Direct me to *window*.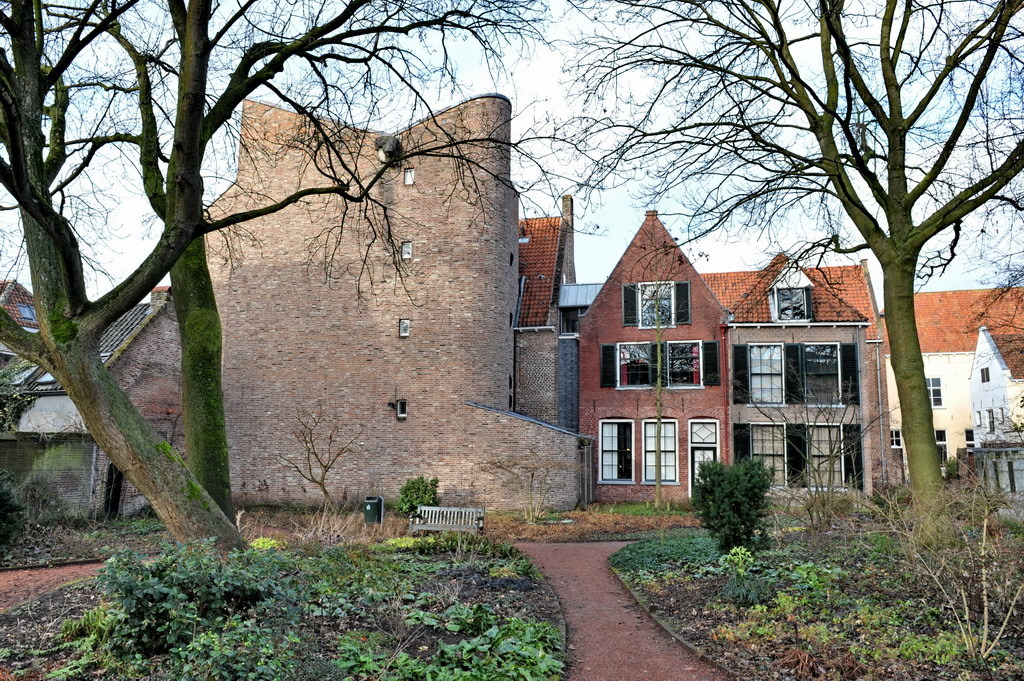
Direction: box(660, 341, 720, 387).
